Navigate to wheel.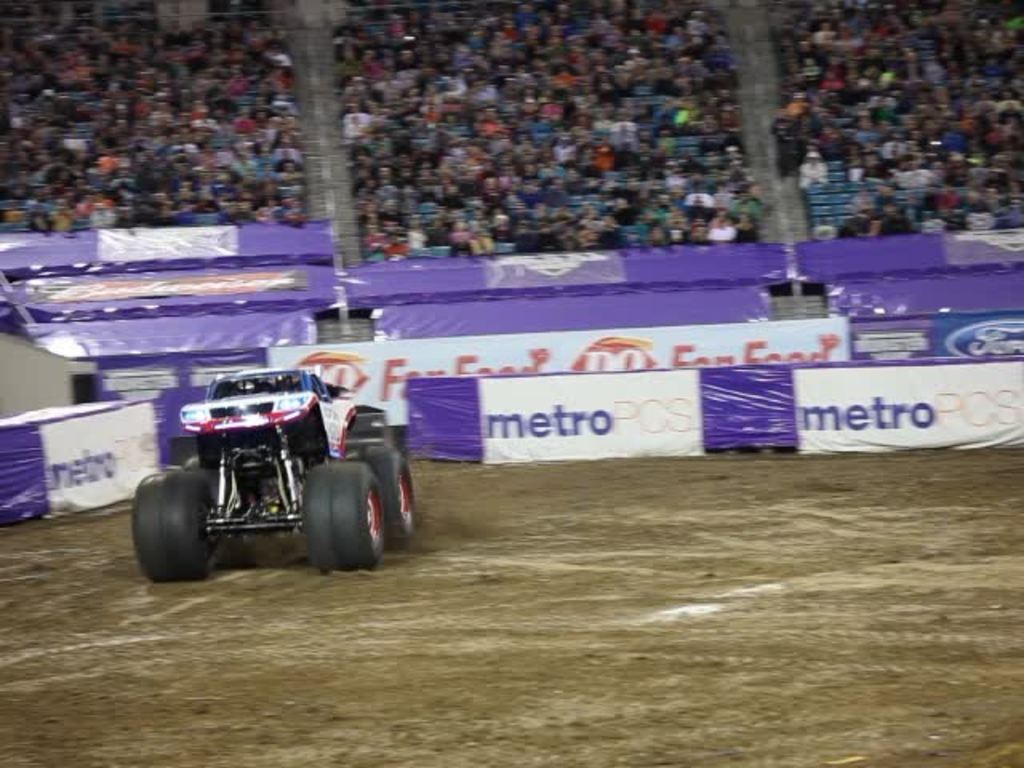
Navigation target: {"left": 286, "top": 451, "right": 379, "bottom": 571}.
